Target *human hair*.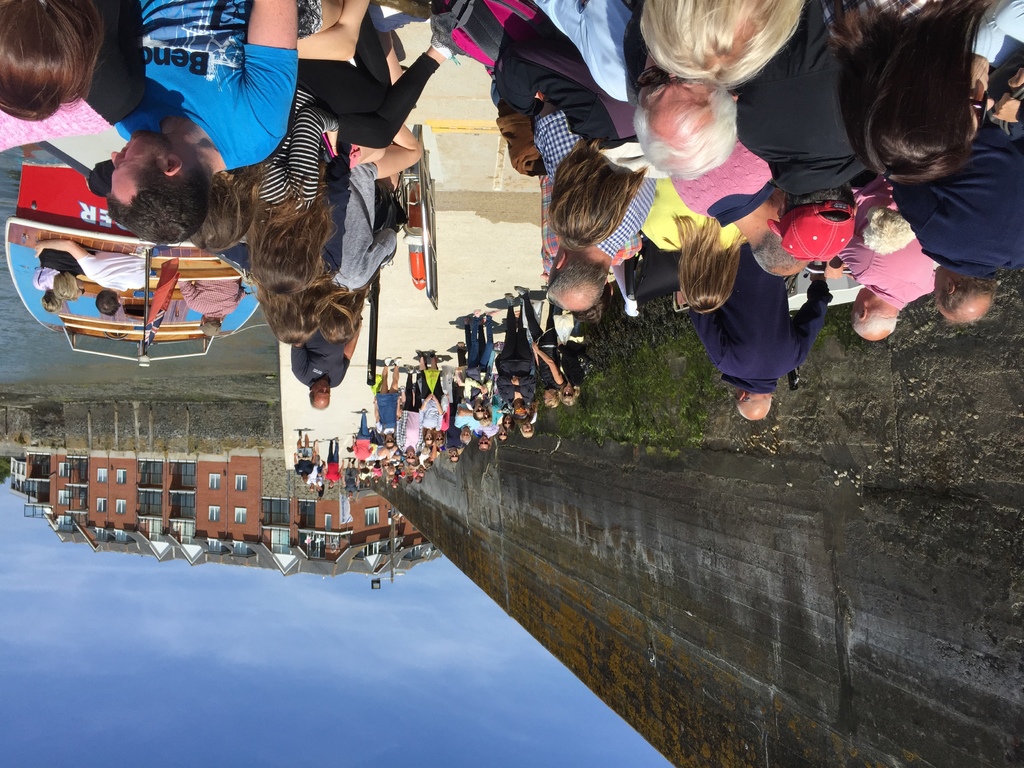
Target region: x1=751 y1=236 x2=815 y2=279.
